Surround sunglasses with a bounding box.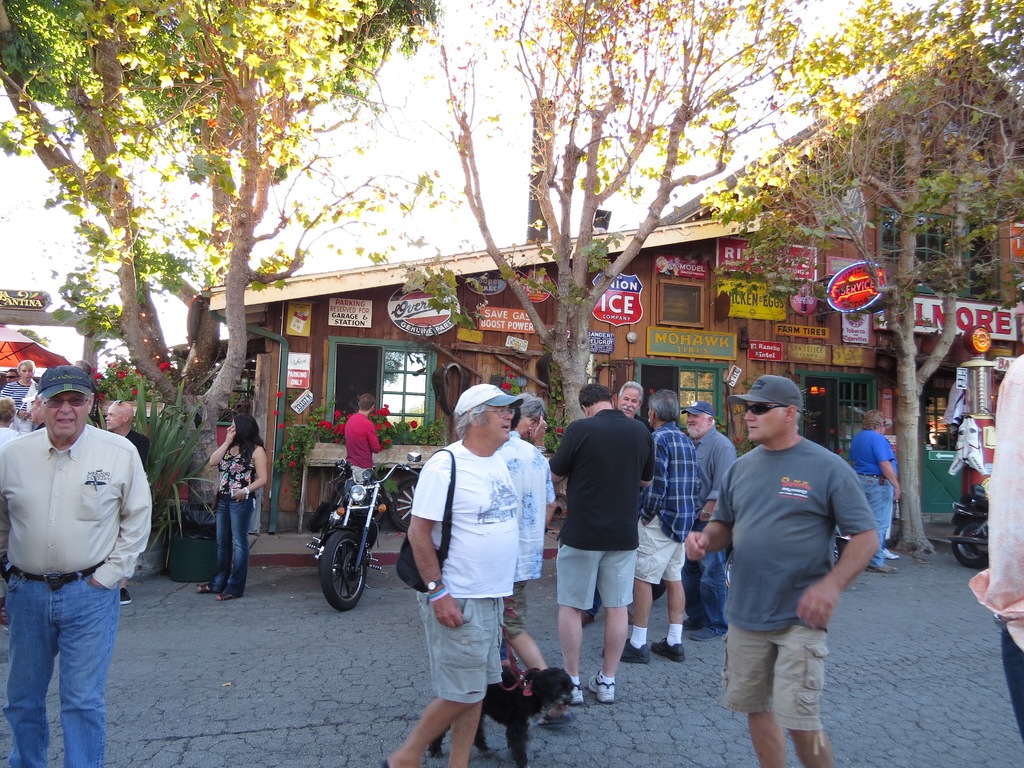
[44,393,87,408].
